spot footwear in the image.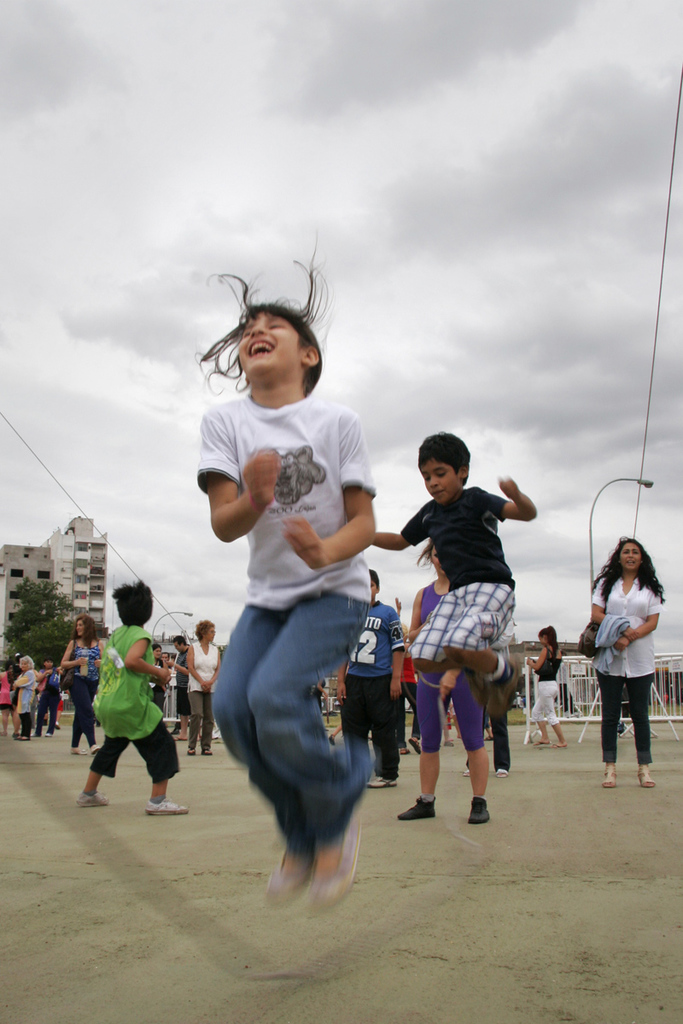
footwear found at bbox(87, 745, 99, 758).
